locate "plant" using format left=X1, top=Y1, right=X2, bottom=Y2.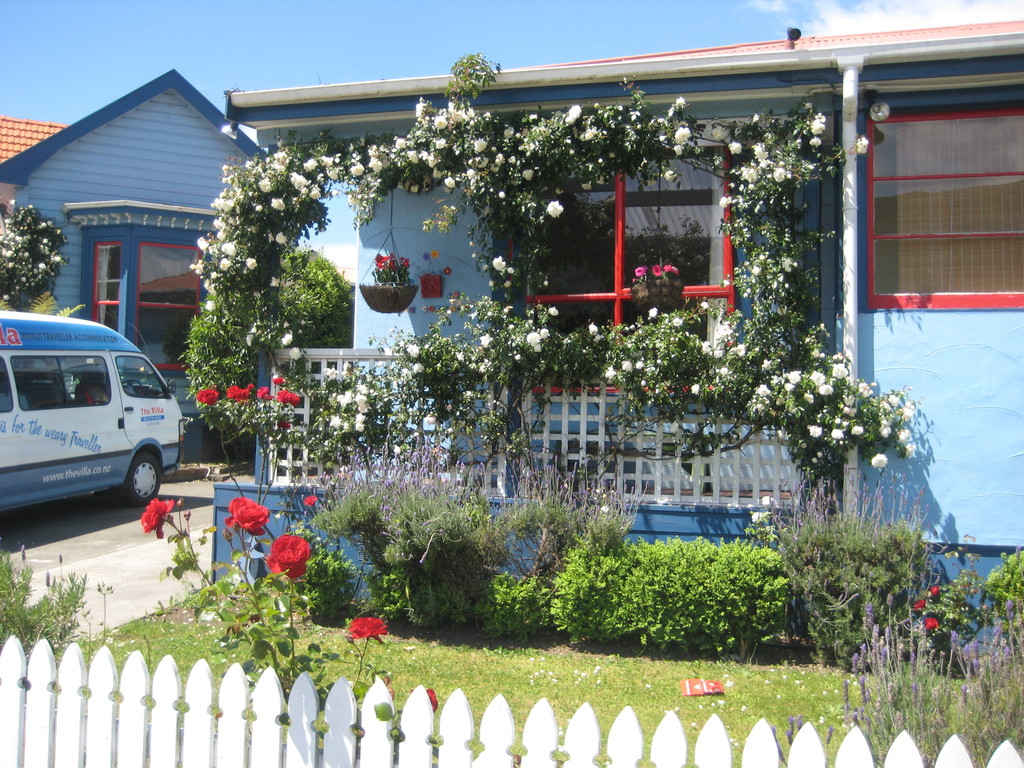
left=138, top=499, right=459, bottom=755.
